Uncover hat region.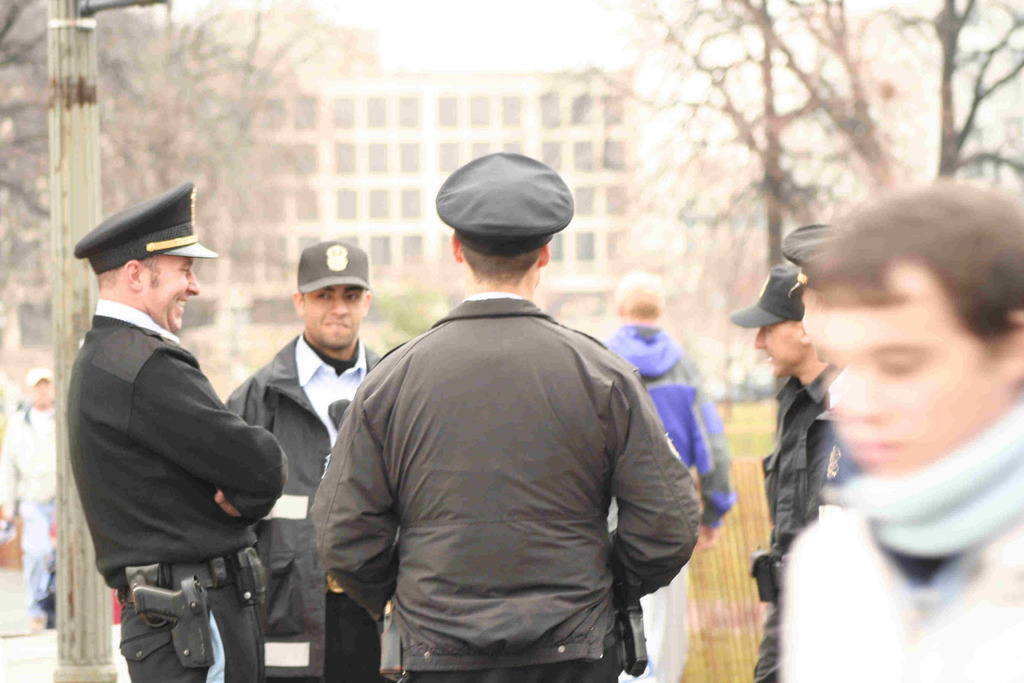
Uncovered: <box>435,151,575,256</box>.
